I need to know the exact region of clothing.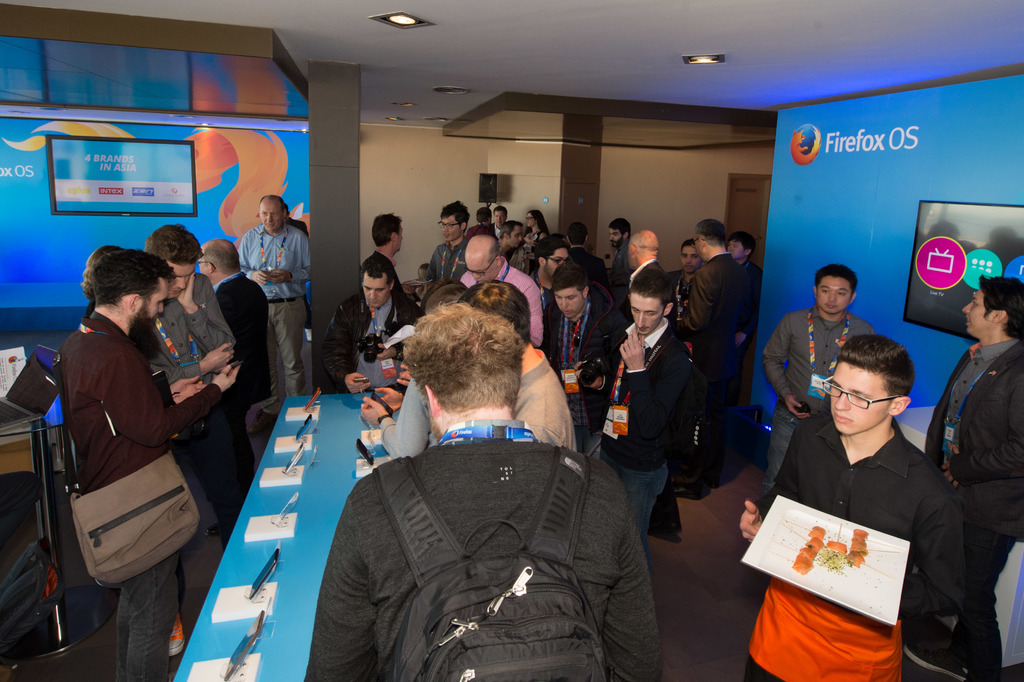
Region: x1=922, y1=342, x2=1023, y2=681.
